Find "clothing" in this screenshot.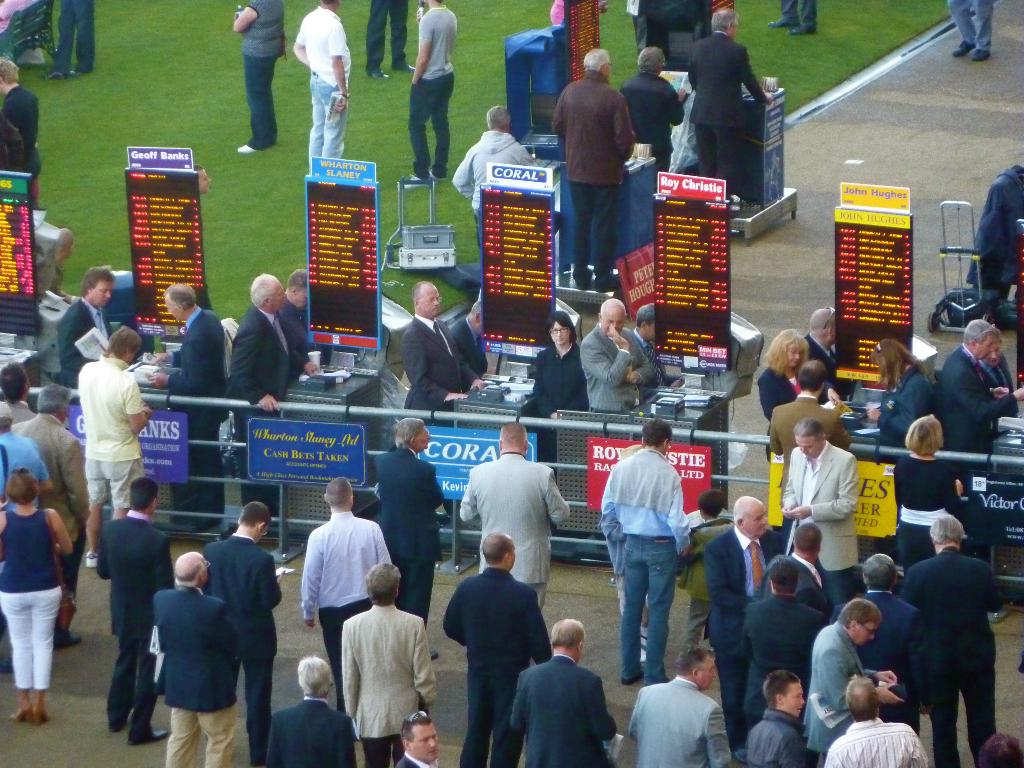
The bounding box for "clothing" is pyautogui.locateOnScreen(935, 0, 992, 53).
